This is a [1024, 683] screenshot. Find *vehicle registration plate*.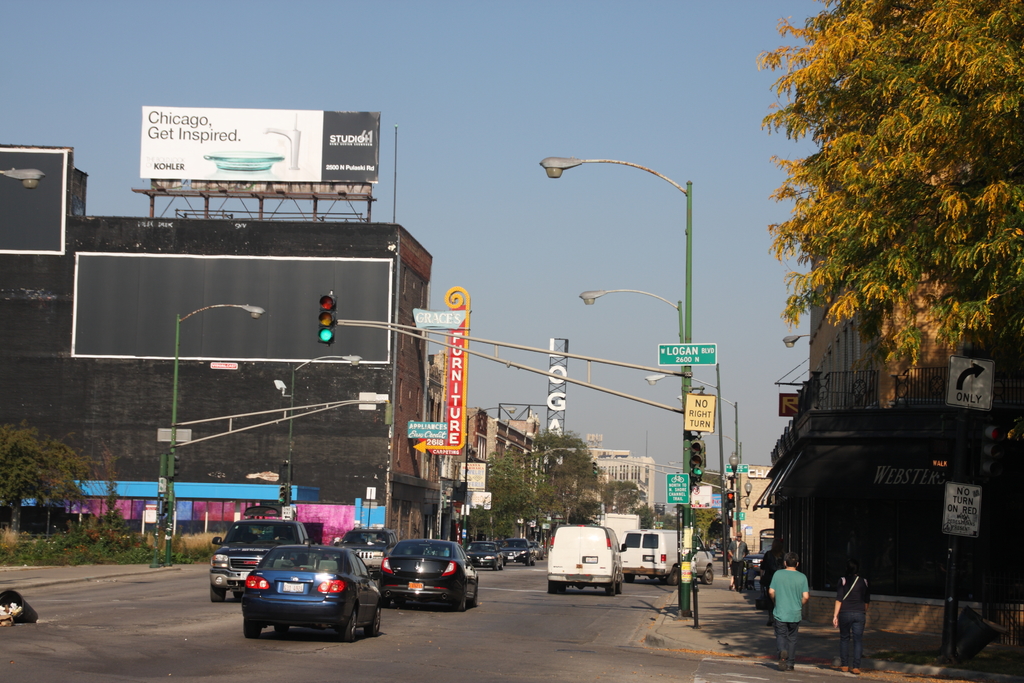
Bounding box: [left=408, top=580, right=423, bottom=590].
